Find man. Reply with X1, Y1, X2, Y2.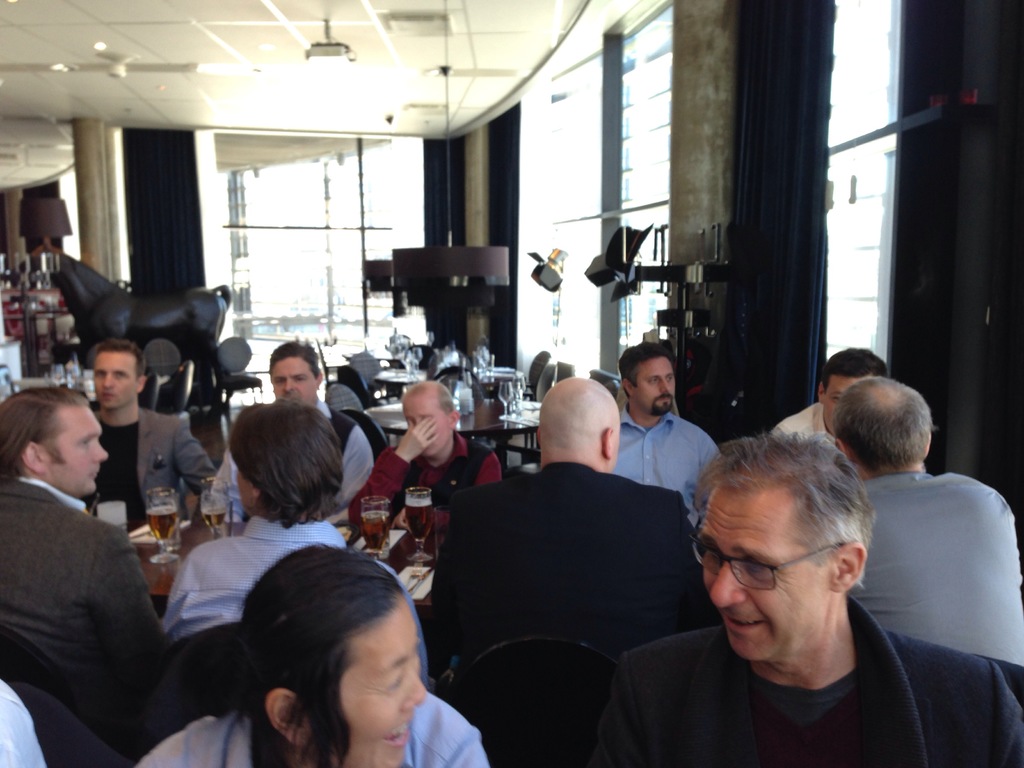
209, 336, 375, 520.
